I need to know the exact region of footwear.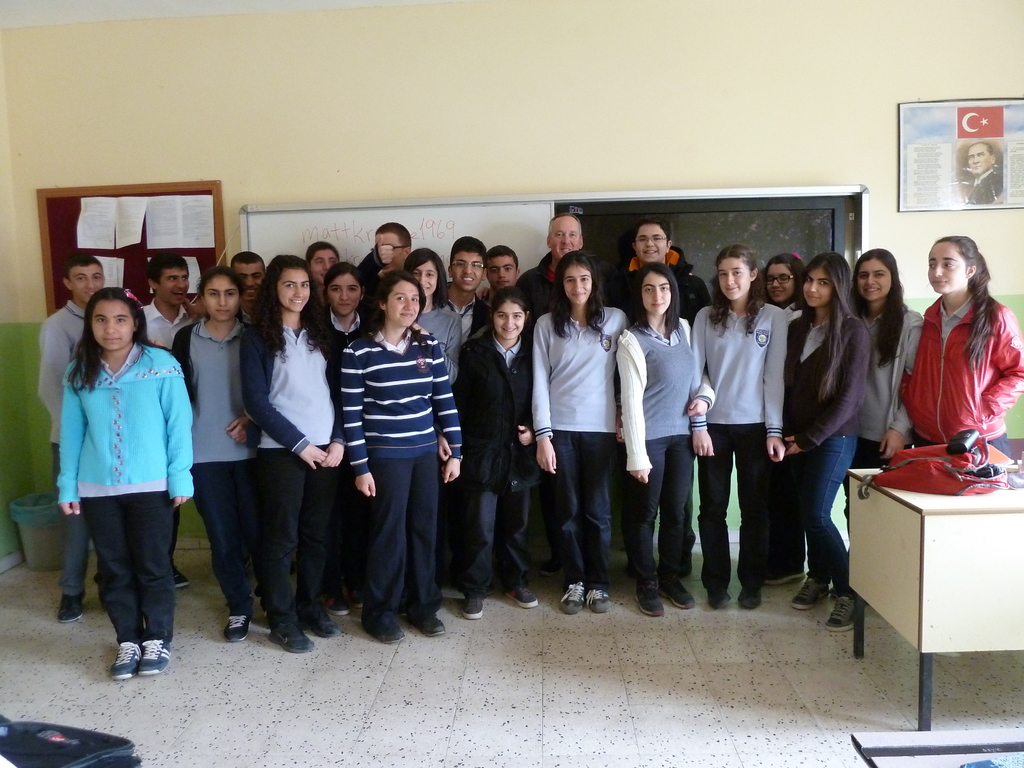
Region: <box>662,576,696,607</box>.
